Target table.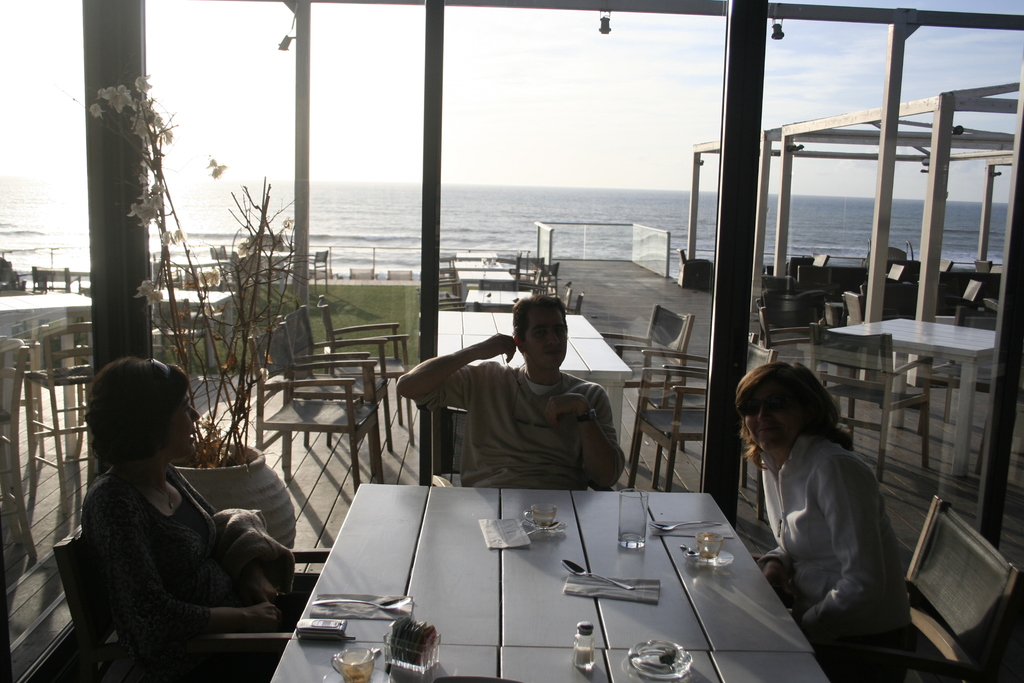
Target region: (x1=829, y1=313, x2=1007, y2=477).
